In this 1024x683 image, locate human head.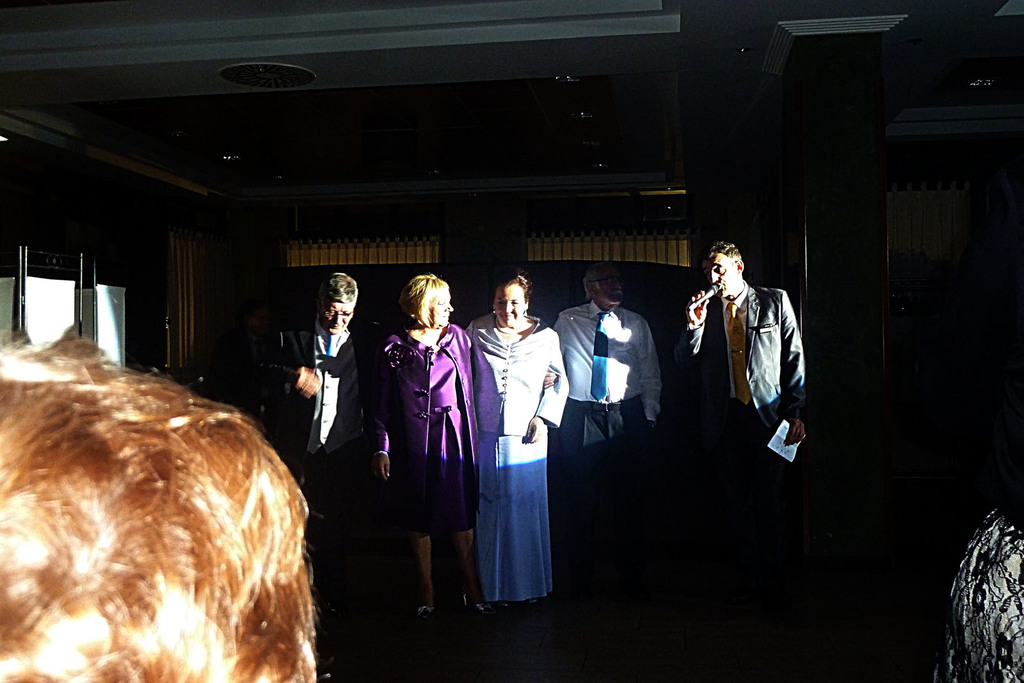
Bounding box: (488, 270, 529, 326).
